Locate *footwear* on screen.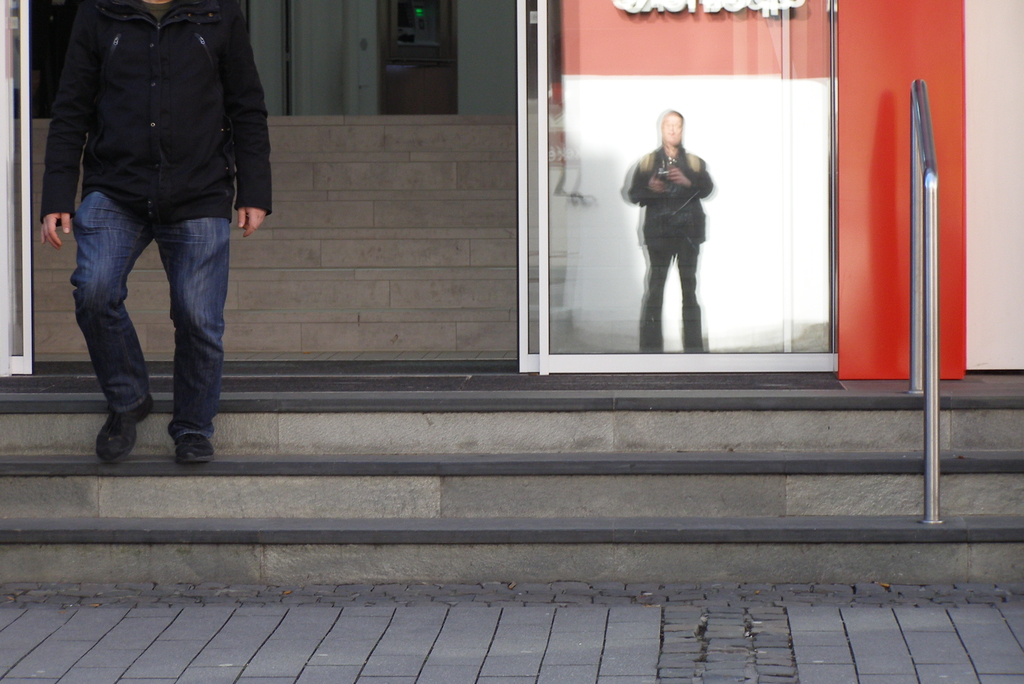
On screen at left=96, top=422, right=143, bottom=466.
